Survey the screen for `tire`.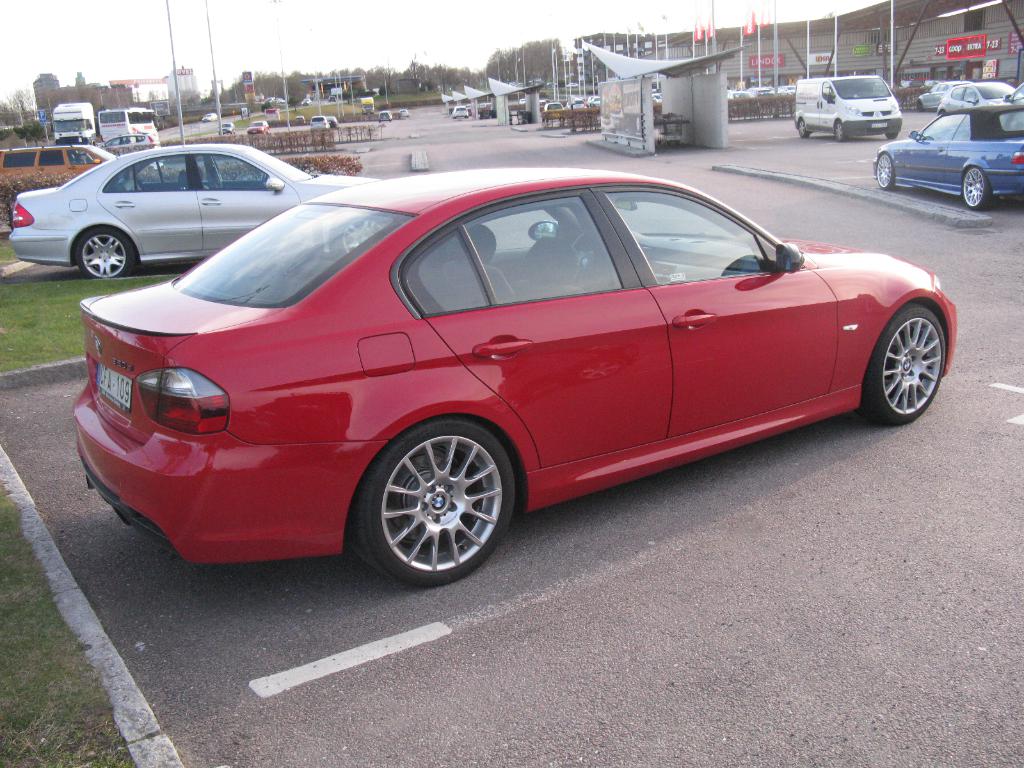
Survey found: x1=858, y1=301, x2=943, y2=424.
